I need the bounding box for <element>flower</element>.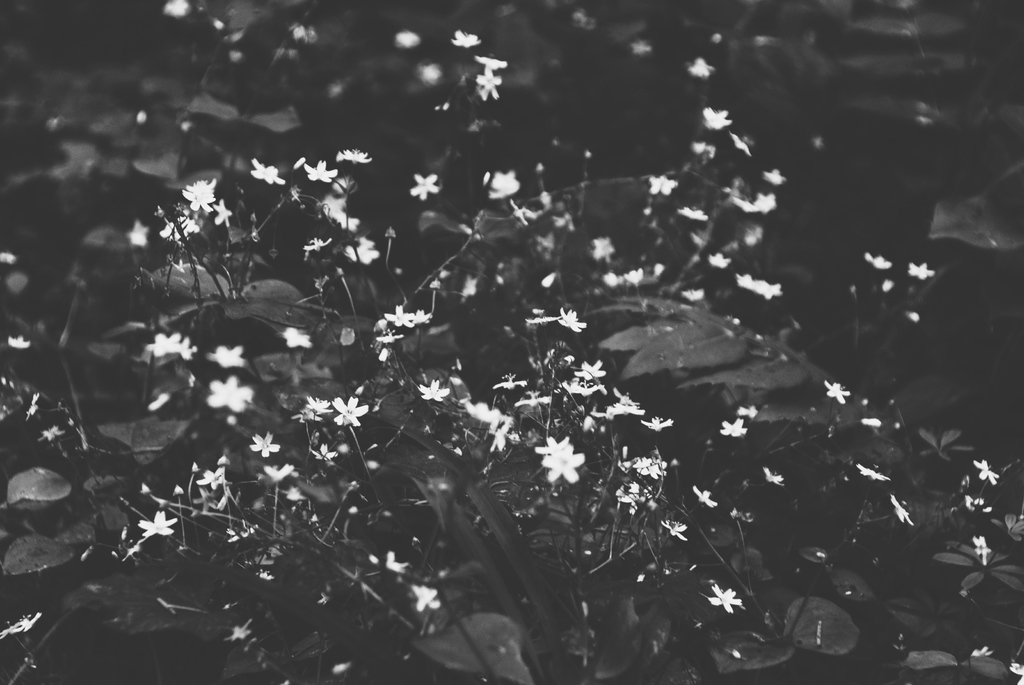
Here it is: [x1=332, y1=394, x2=371, y2=429].
